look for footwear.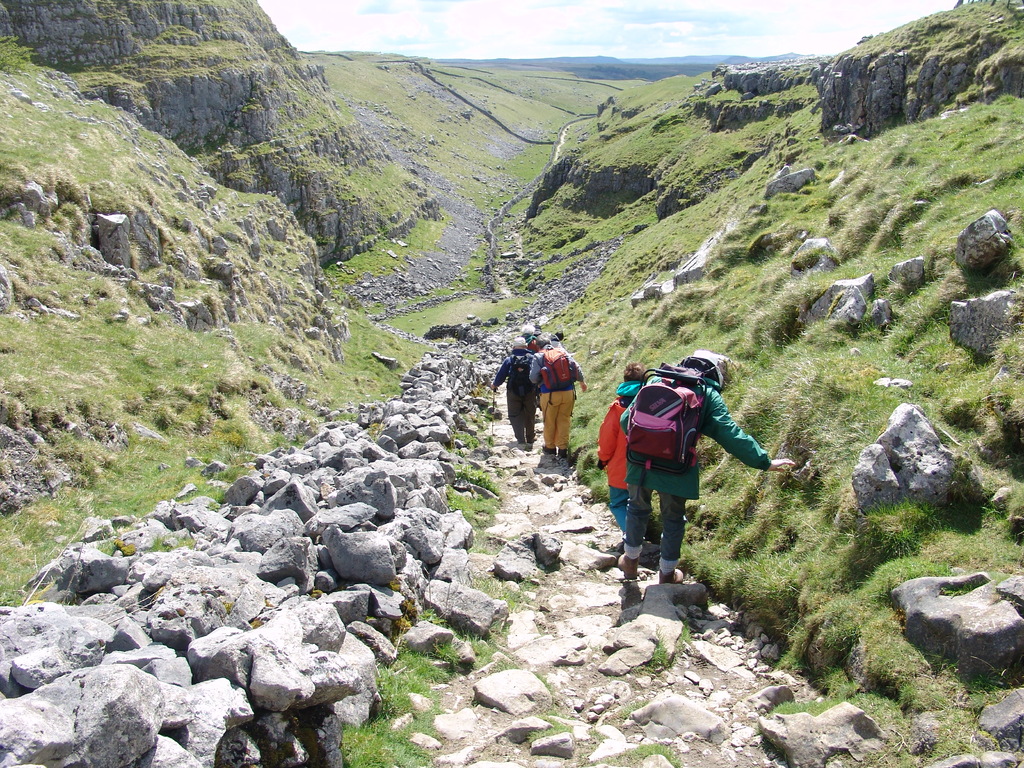
Found: 541, 445, 552, 458.
